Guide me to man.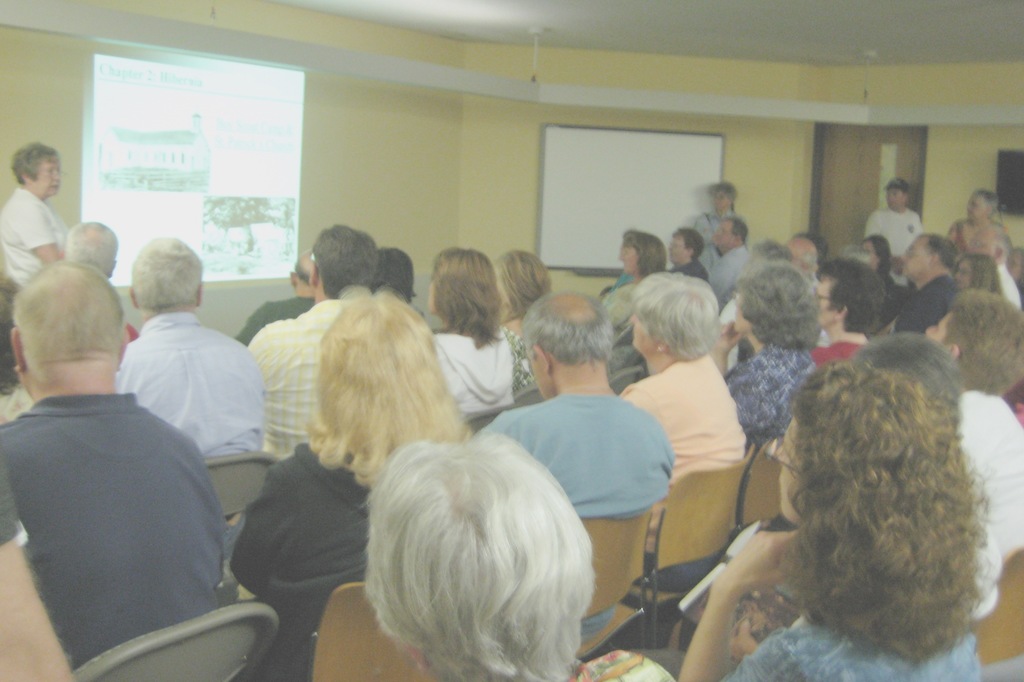
Guidance: box=[863, 177, 922, 288].
